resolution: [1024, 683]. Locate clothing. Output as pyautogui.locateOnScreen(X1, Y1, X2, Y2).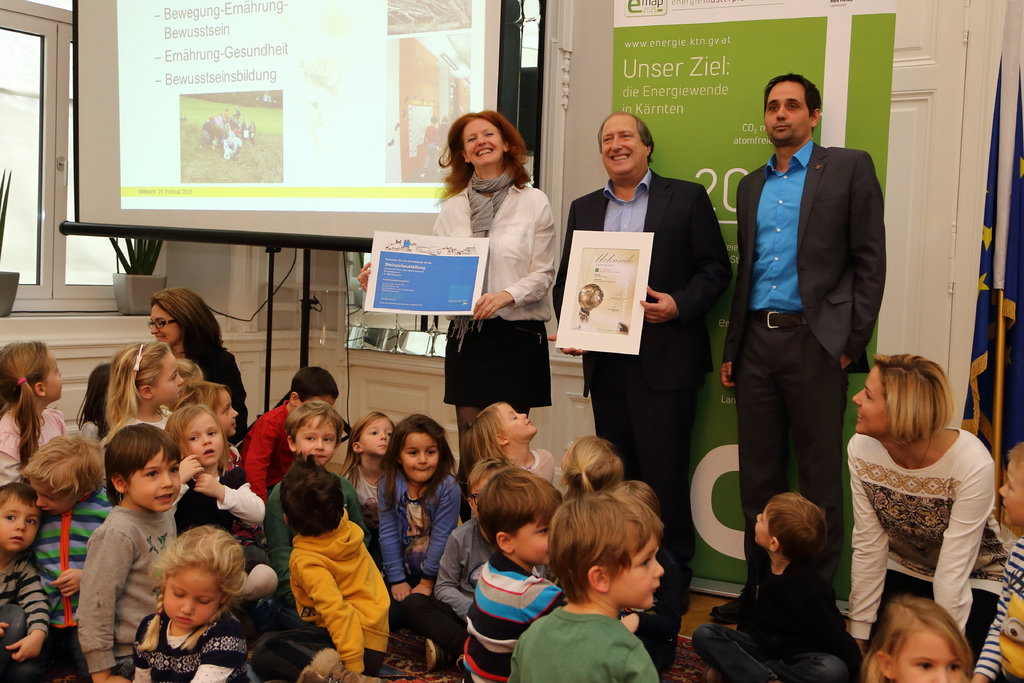
pyautogui.locateOnScreen(0, 320, 662, 682).
